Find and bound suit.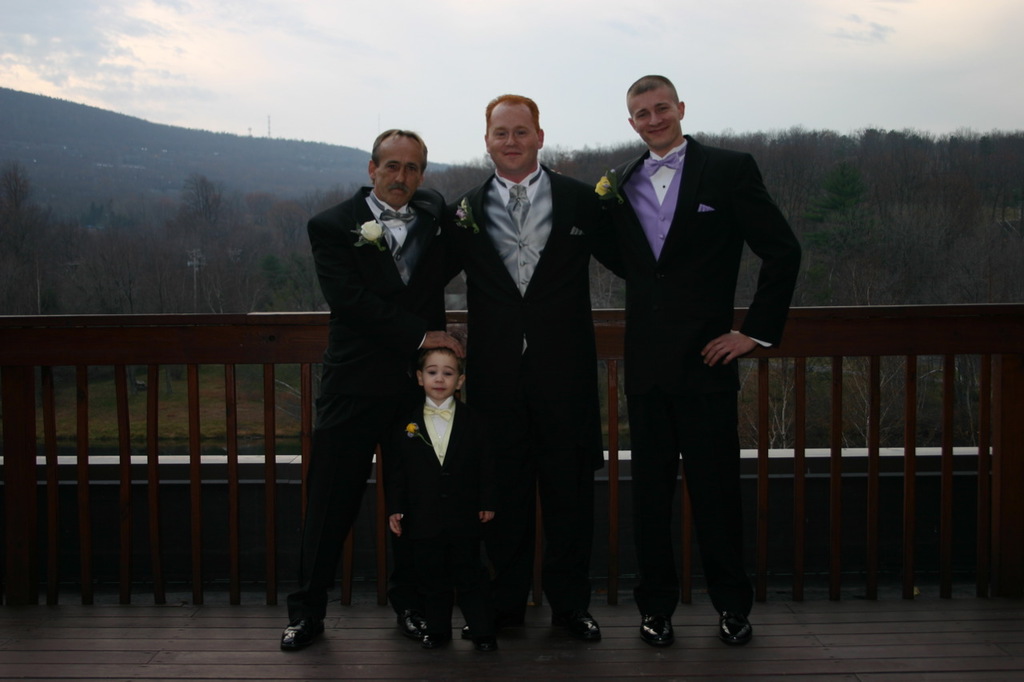
Bound: [385, 397, 509, 616].
